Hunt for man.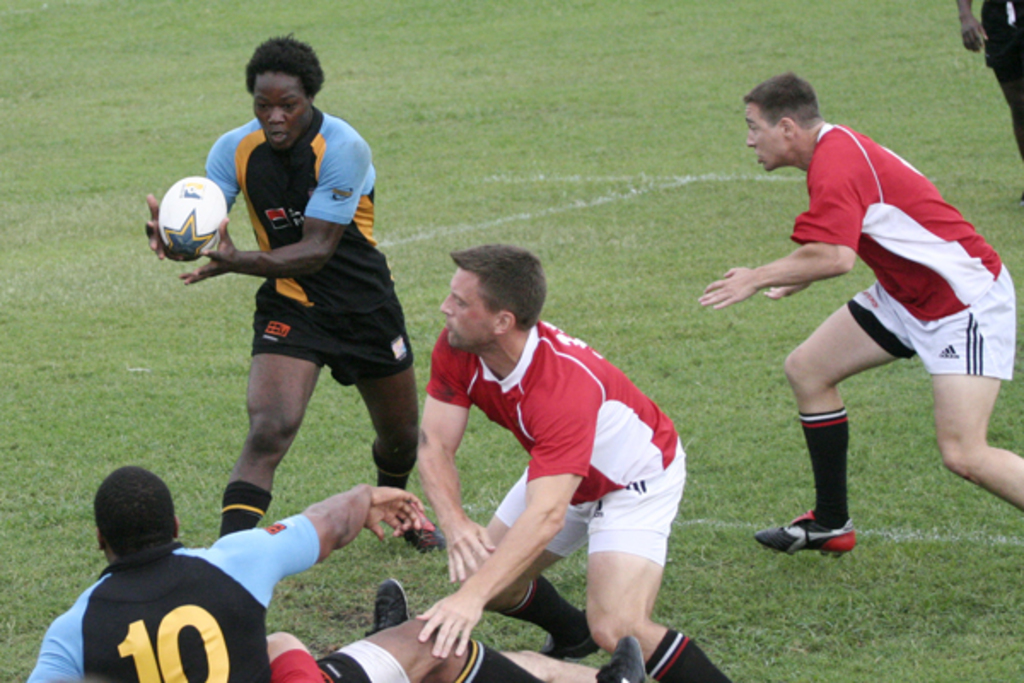
Hunted down at x1=26 y1=466 x2=427 y2=681.
